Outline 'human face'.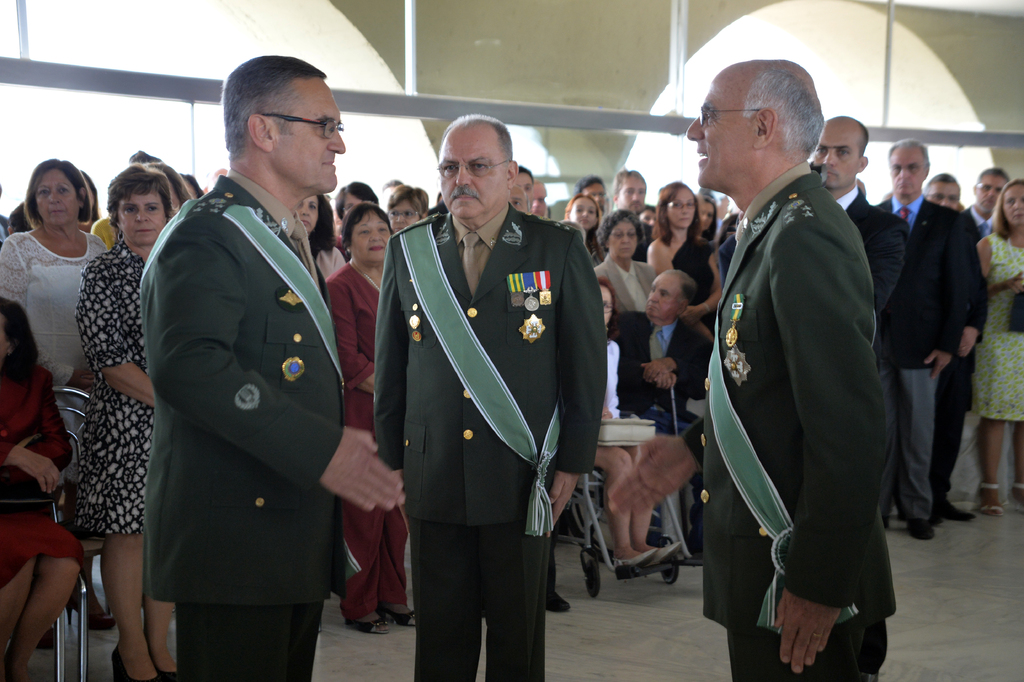
Outline: select_region(1000, 183, 1023, 228).
